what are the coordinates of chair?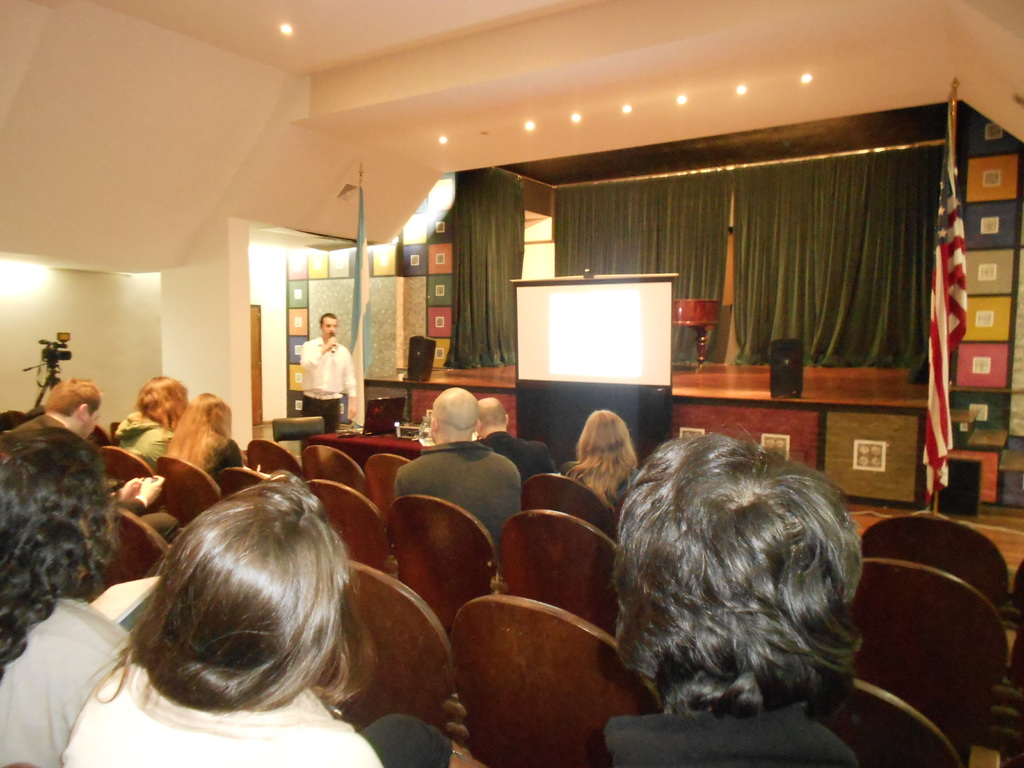
82, 422, 111, 443.
